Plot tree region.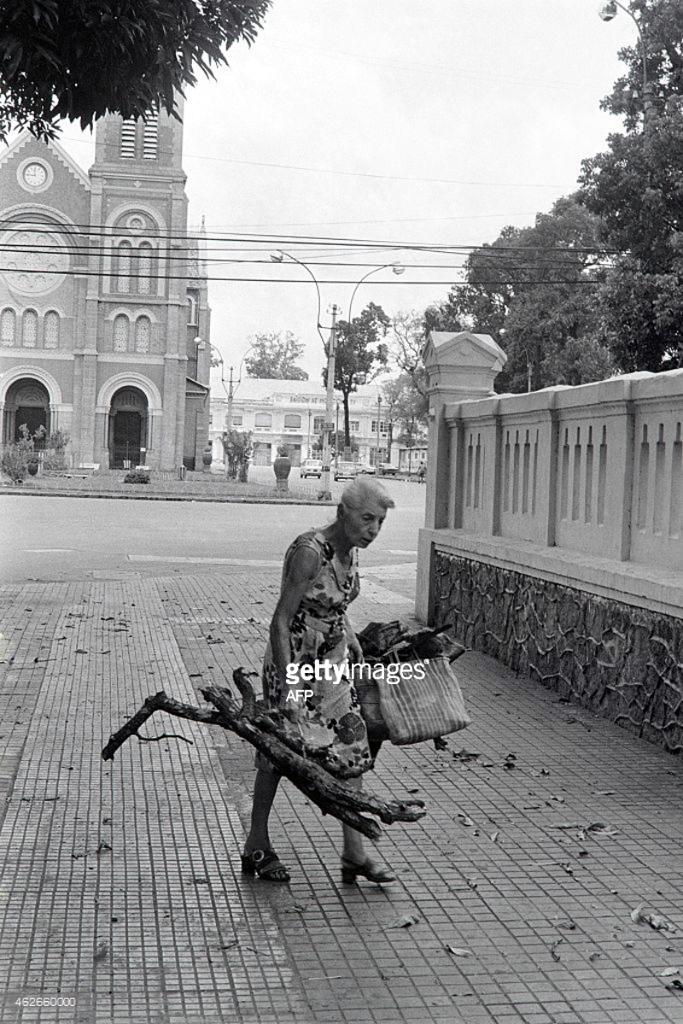
Plotted at (240,335,312,376).
